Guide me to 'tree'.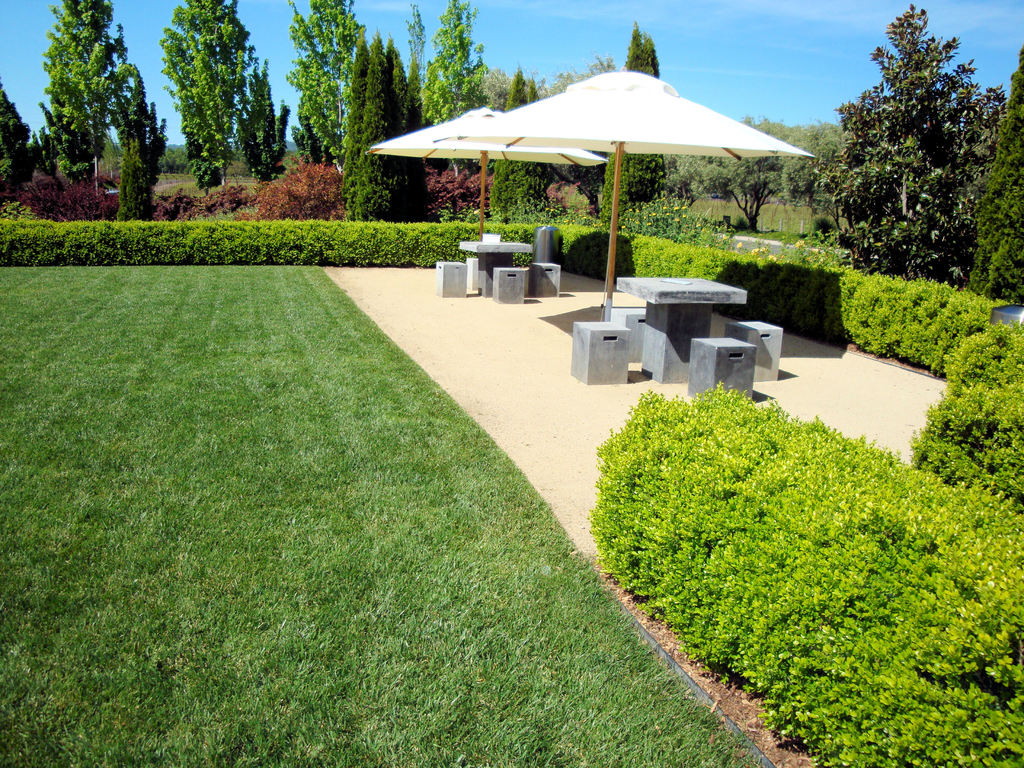
Guidance: [x1=0, y1=84, x2=40, y2=203].
